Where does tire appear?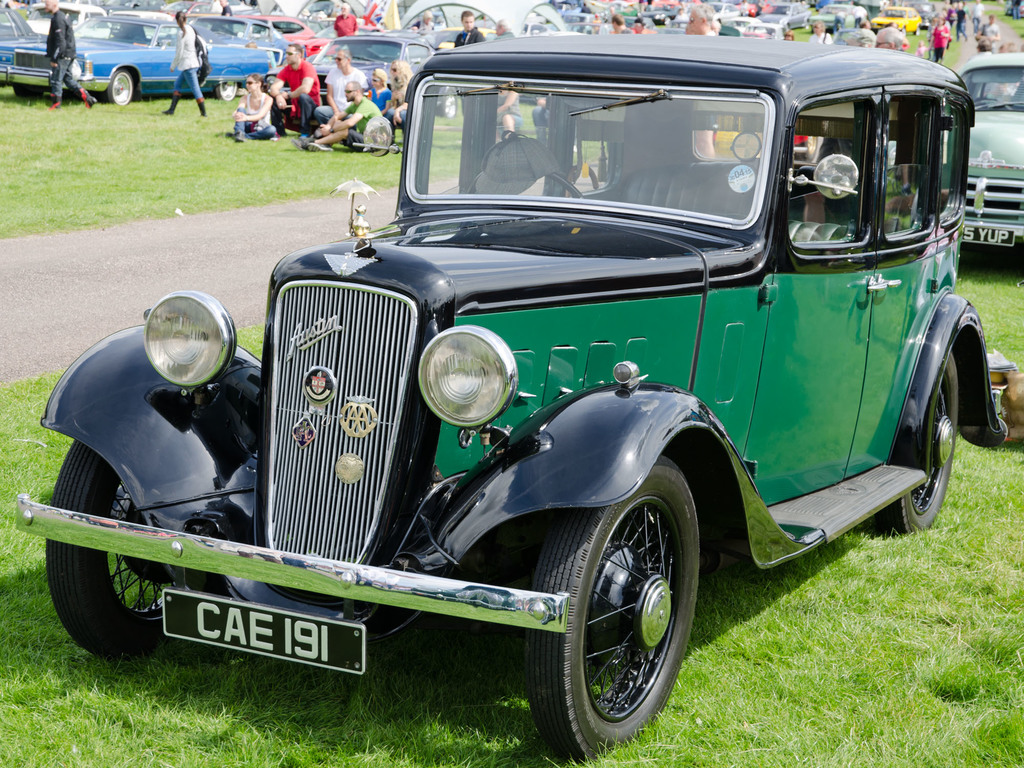
Appears at 215, 85, 239, 101.
